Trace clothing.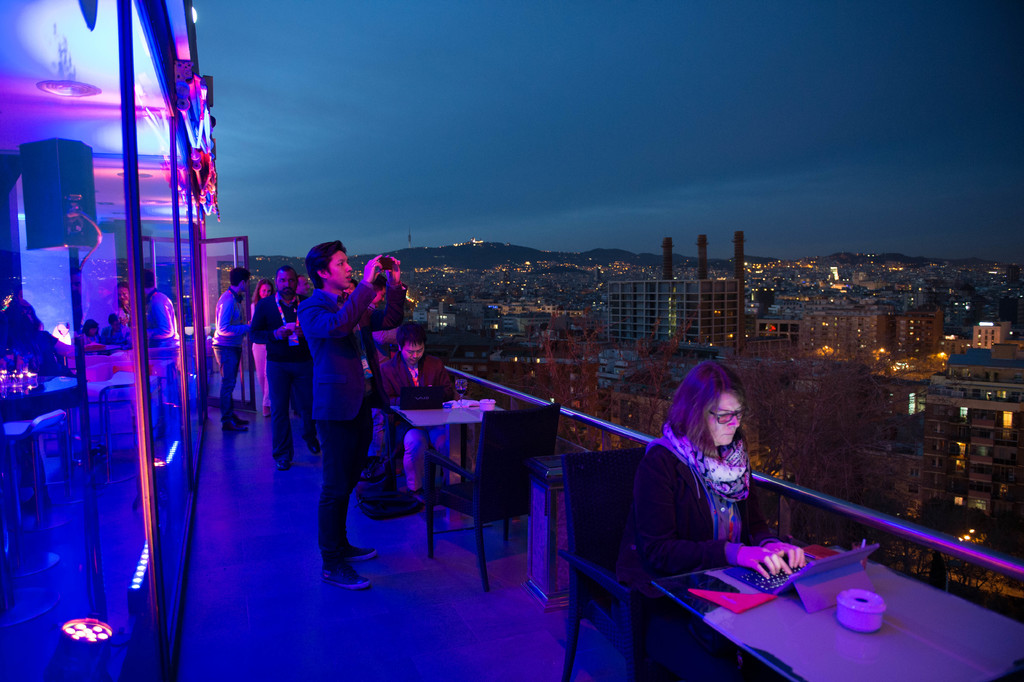
Traced to 630, 401, 789, 588.
